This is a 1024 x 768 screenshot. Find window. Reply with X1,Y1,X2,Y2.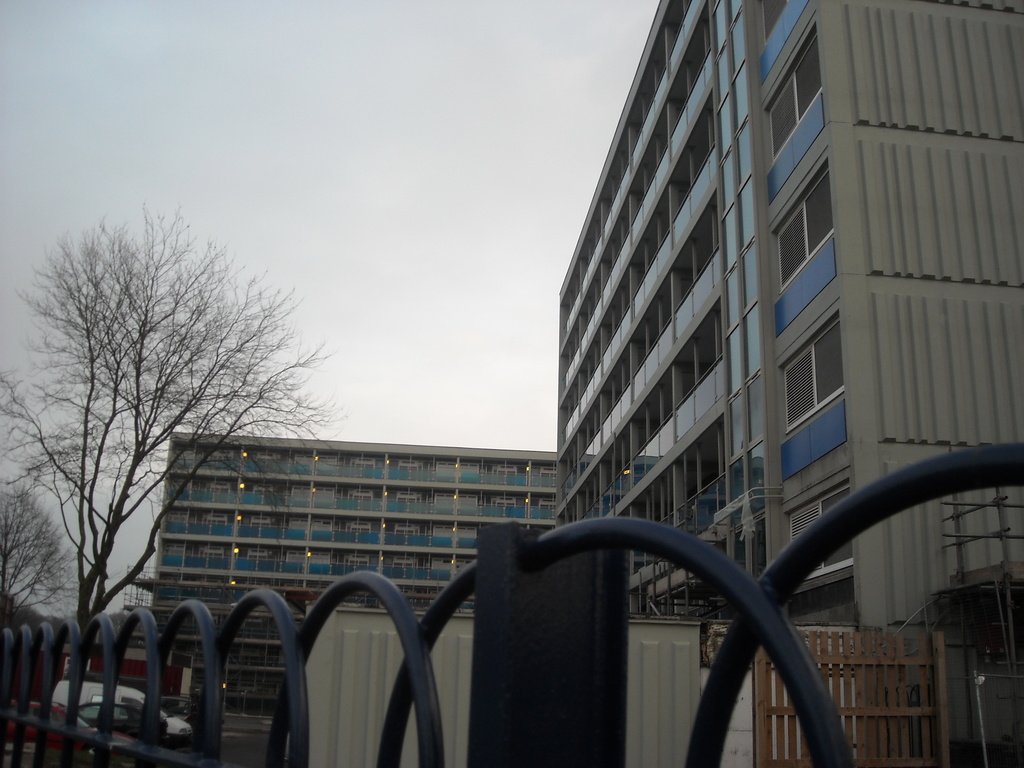
714,53,726,100.
